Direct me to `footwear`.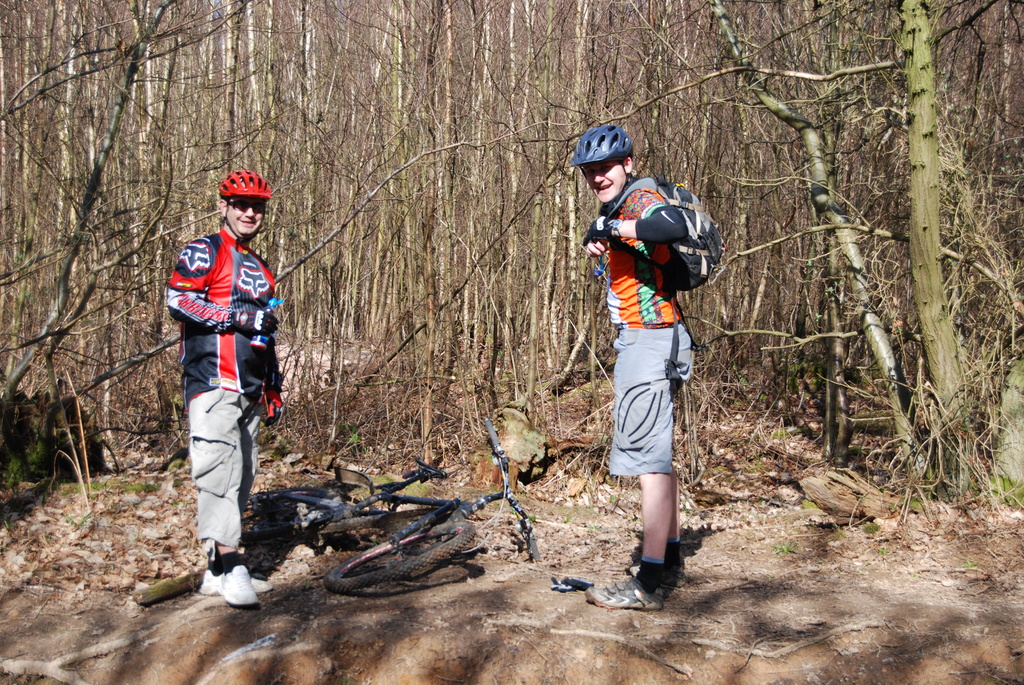
Direction: (left=579, top=576, right=662, bottom=611).
